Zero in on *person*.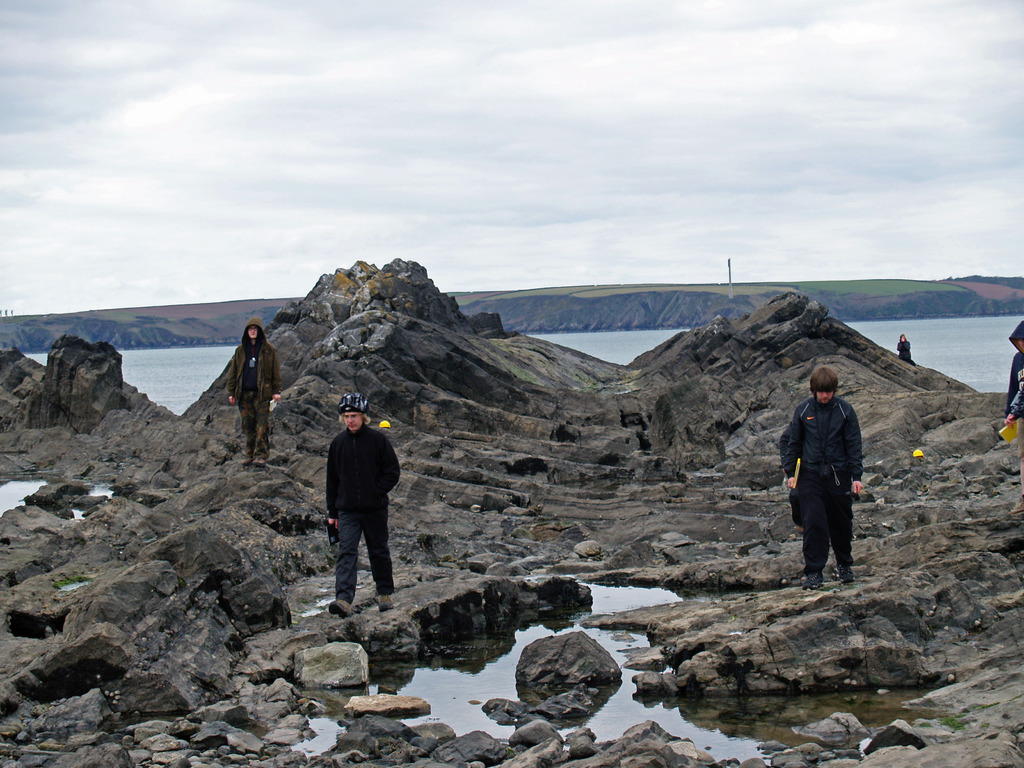
Zeroed in: (x1=324, y1=392, x2=402, y2=626).
